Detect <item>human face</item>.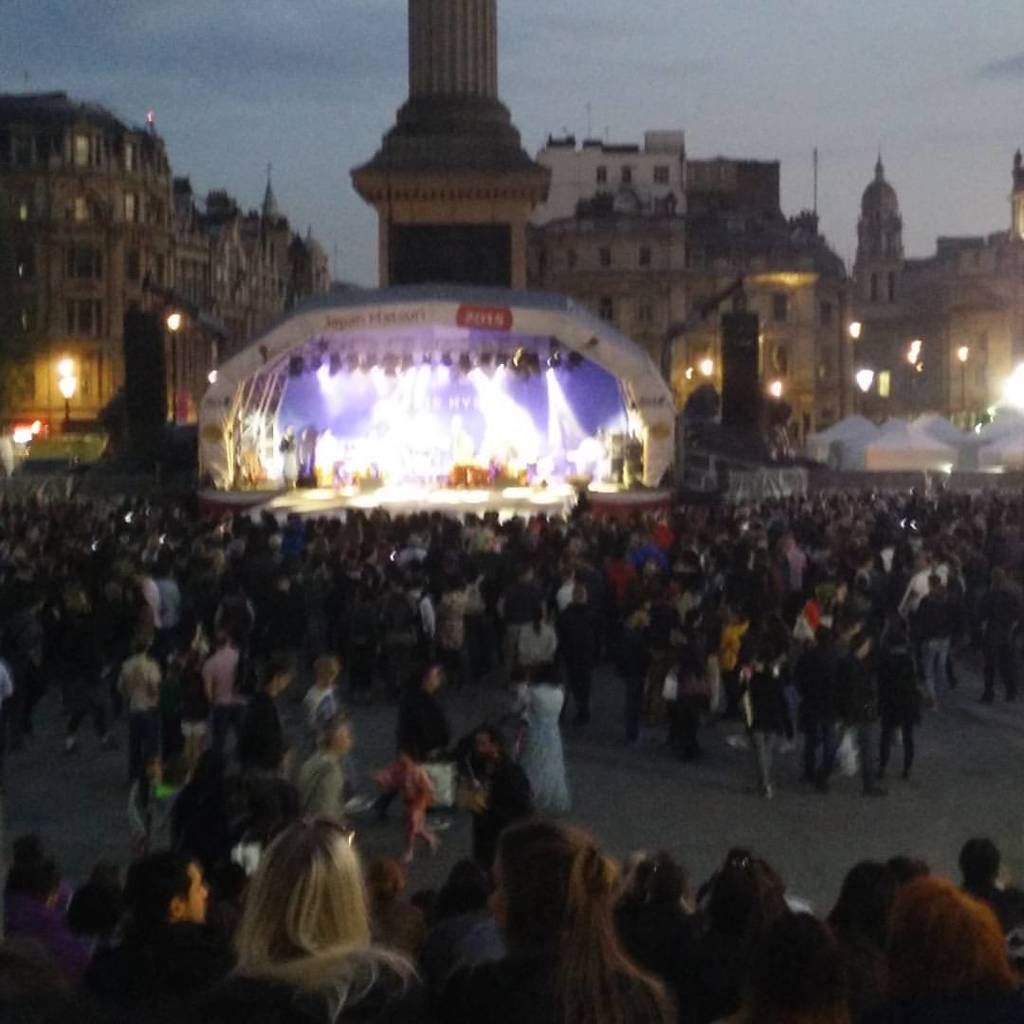
Detected at locate(425, 667, 442, 699).
